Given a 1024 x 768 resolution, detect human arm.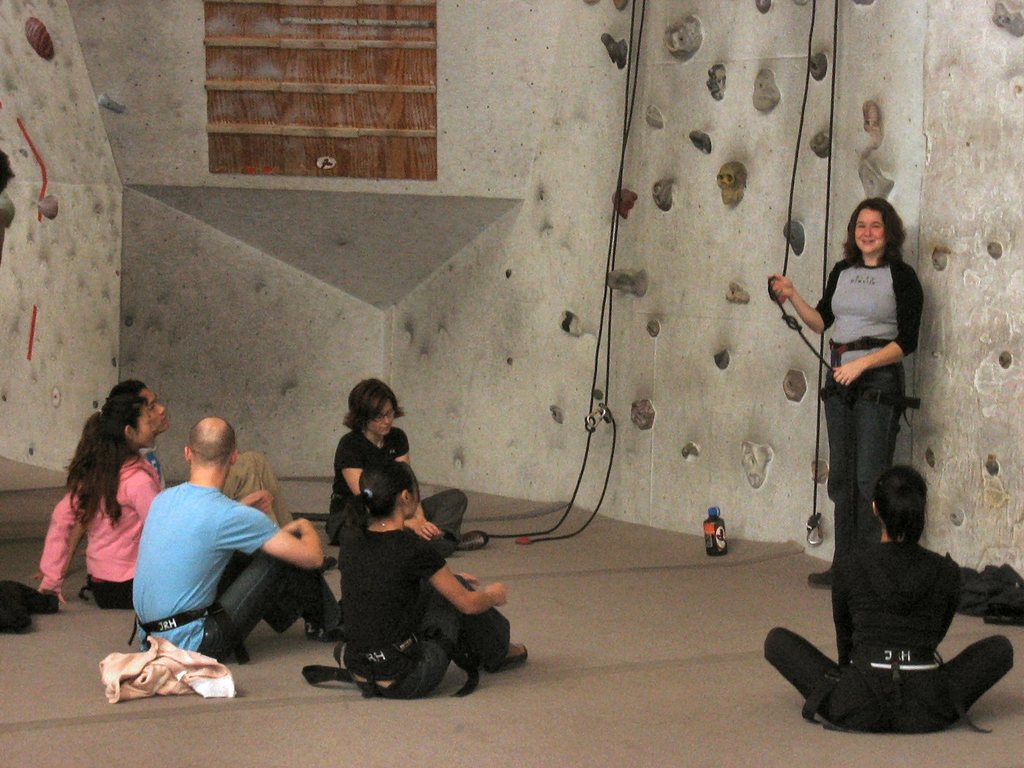
<region>765, 259, 838, 332</region>.
